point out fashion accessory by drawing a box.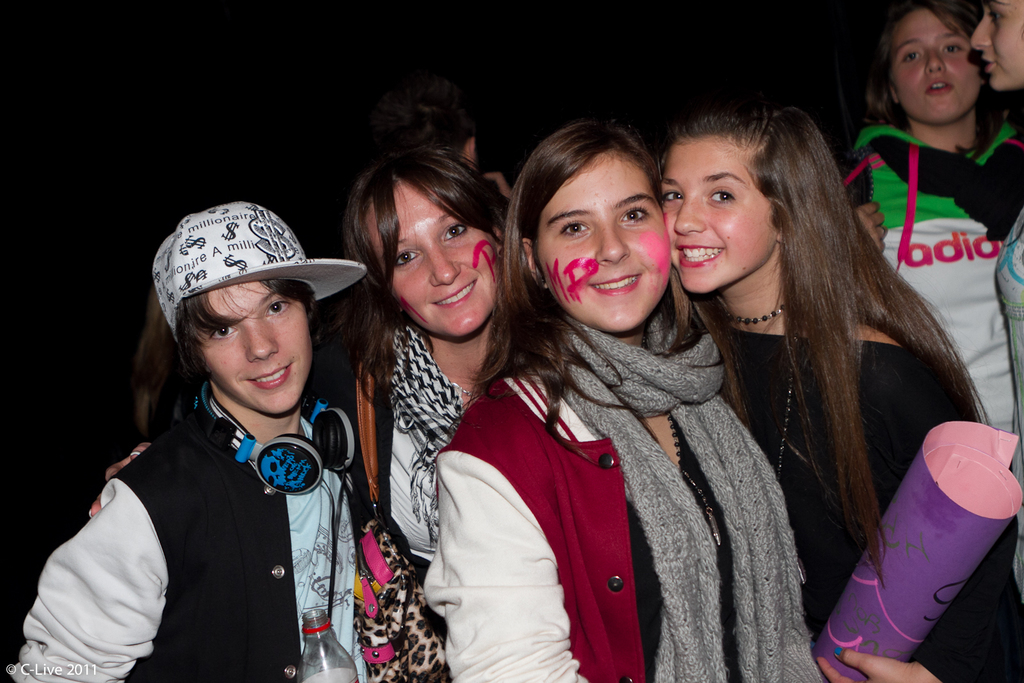
rect(876, 221, 889, 245).
